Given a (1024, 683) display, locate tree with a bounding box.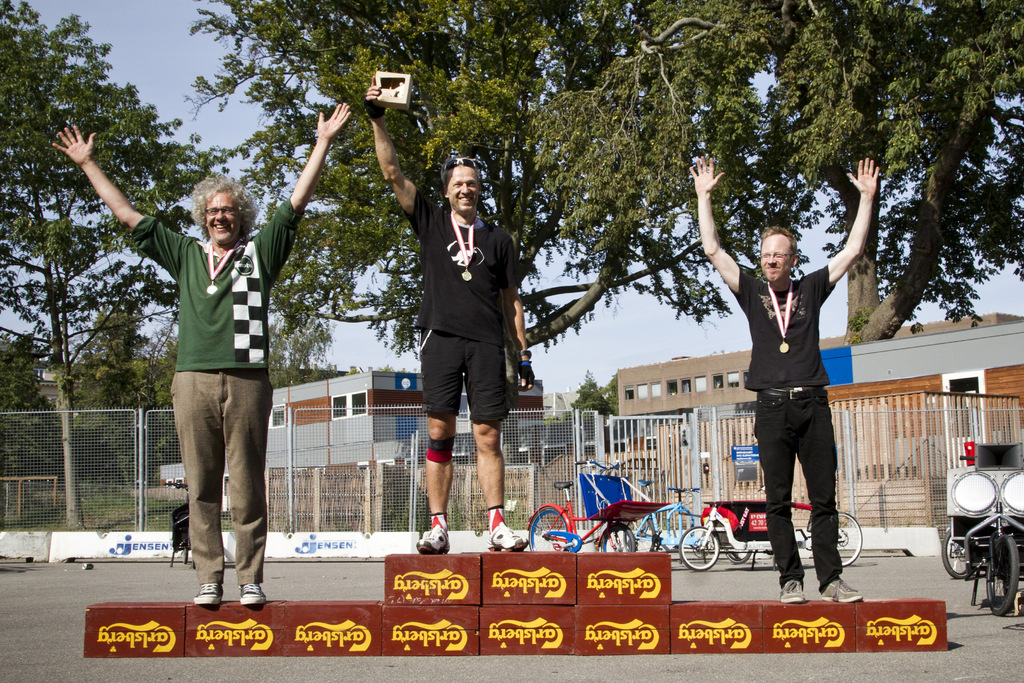
Located: box(71, 310, 181, 486).
